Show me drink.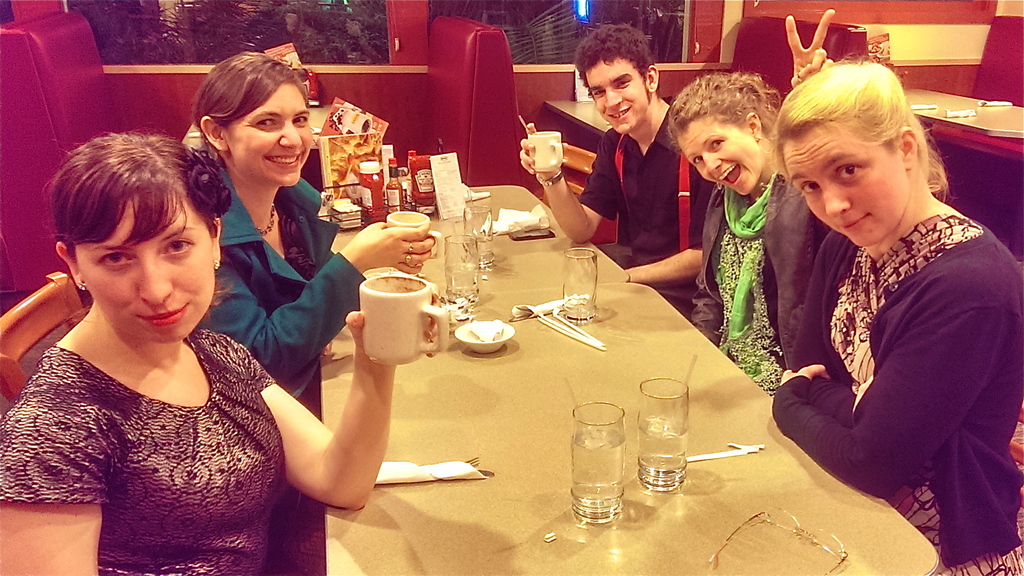
drink is here: (left=636, top=412, right=687, bottom=477).
